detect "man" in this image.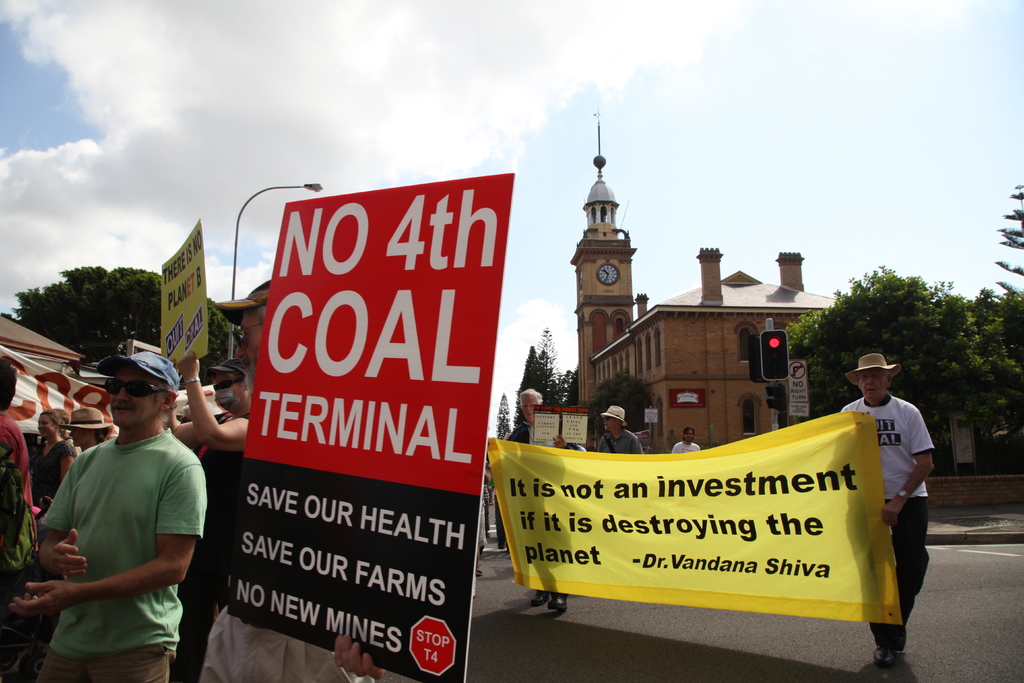
Detection: bbox(670, 423, 705, 456).
